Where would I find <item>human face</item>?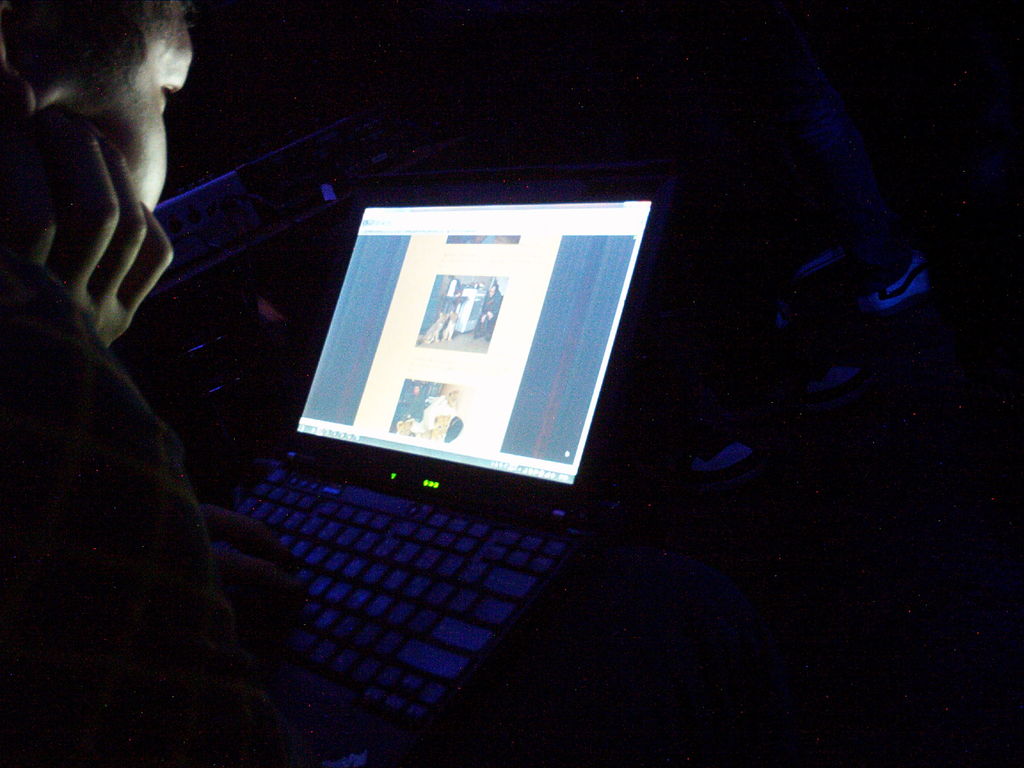
At select_region(63, 3, 198, 214).
